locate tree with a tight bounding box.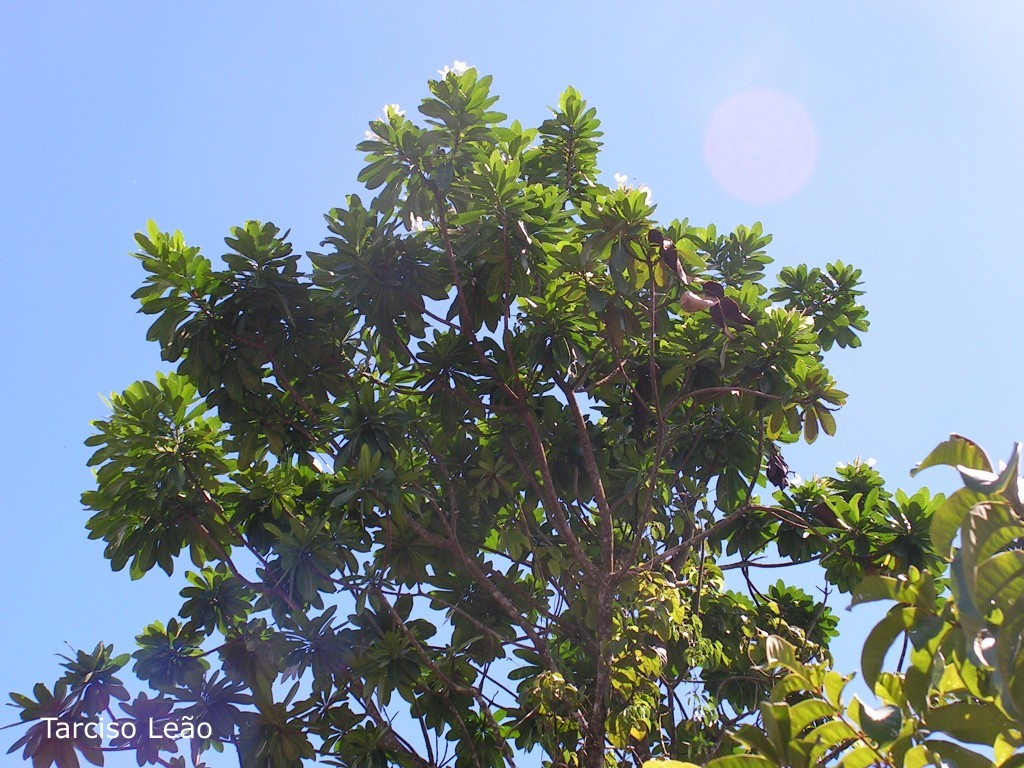
0/63/948/767.
